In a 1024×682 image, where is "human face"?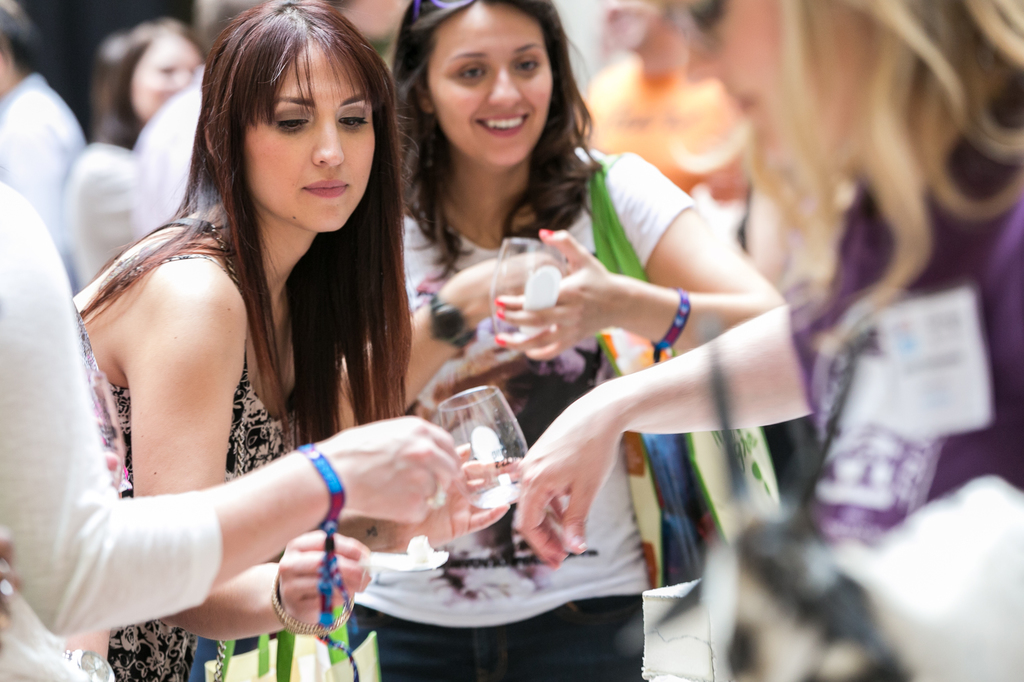
Rect(421, 1, 555, 157).
